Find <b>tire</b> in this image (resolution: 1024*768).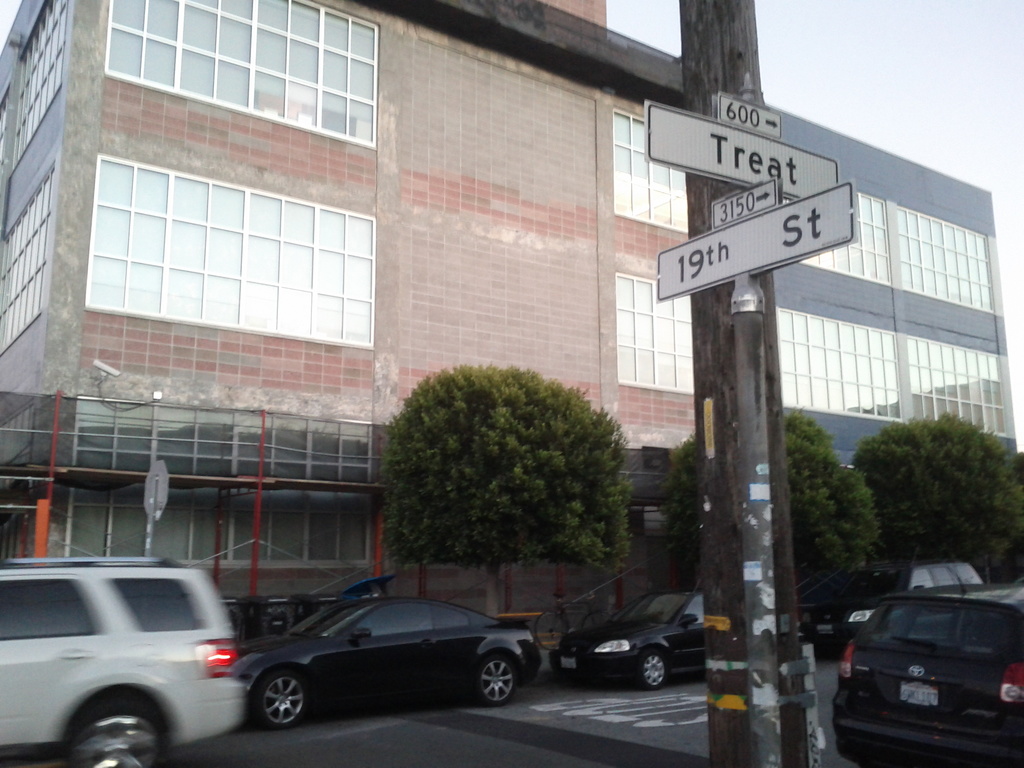
<box>634,646,675,692</box>.
